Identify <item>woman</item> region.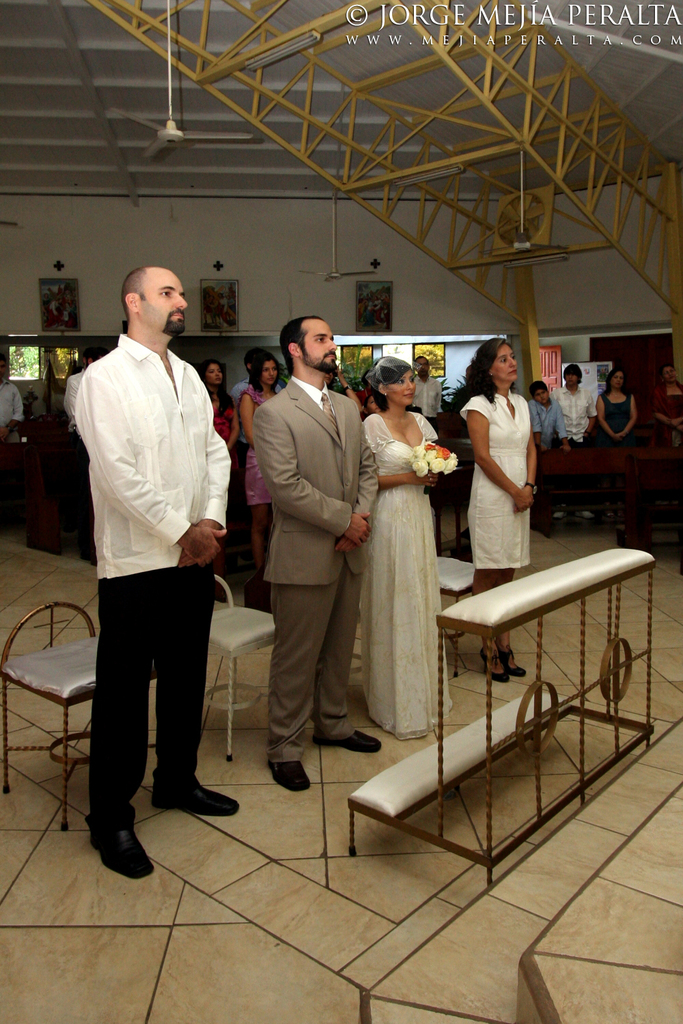
Region: x1=593, y1=367, x2=639, y2=448.
